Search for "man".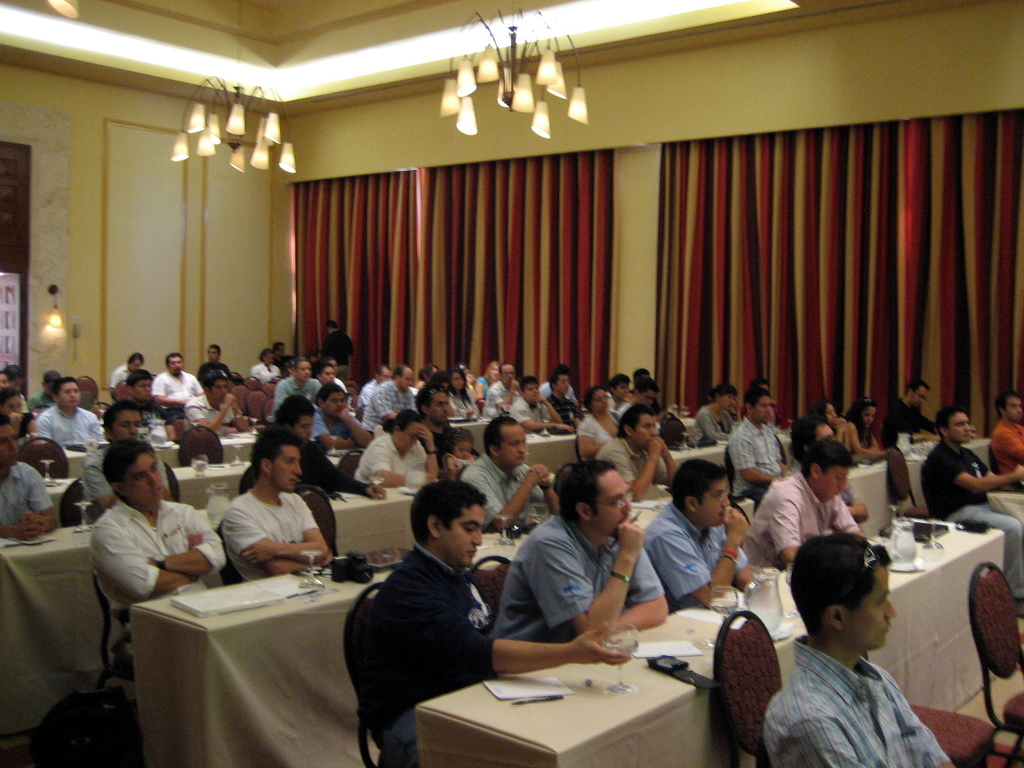
Found at (755,529,956,767).
